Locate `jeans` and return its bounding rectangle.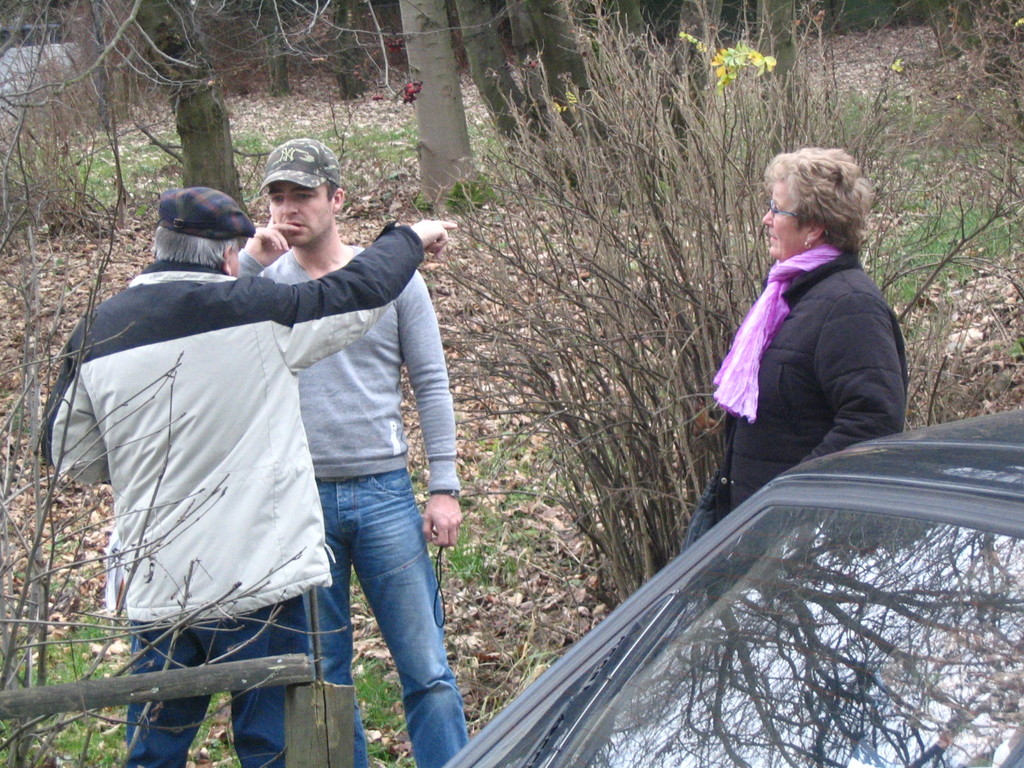
[left=311, top=467, right=472, bottom=767].
